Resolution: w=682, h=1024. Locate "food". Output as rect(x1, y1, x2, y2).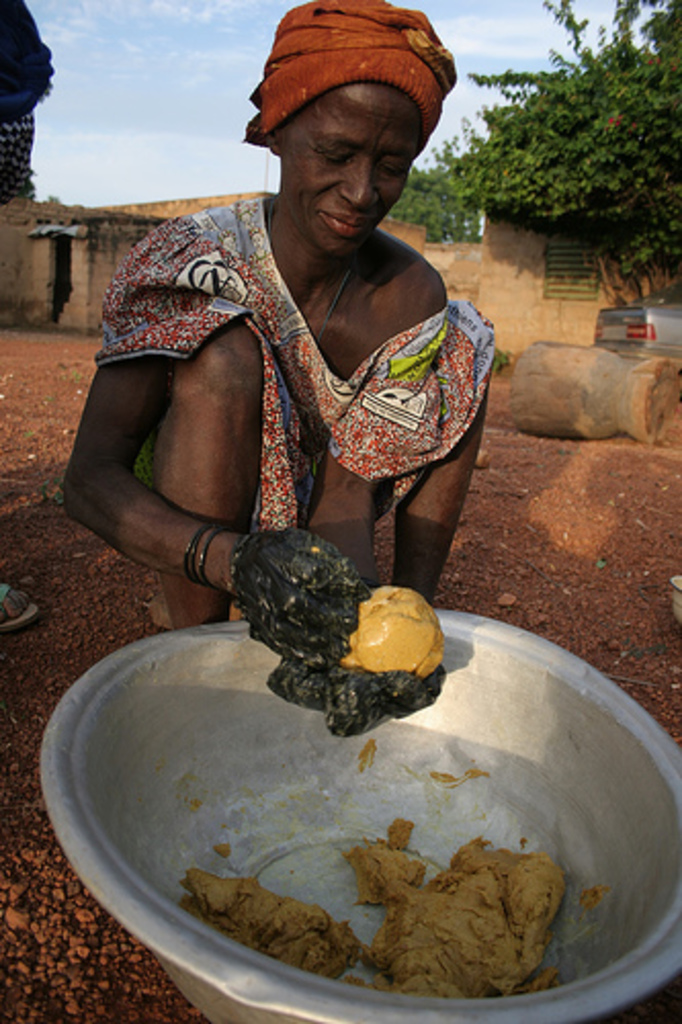
rect(190, 831, 551, 979).
